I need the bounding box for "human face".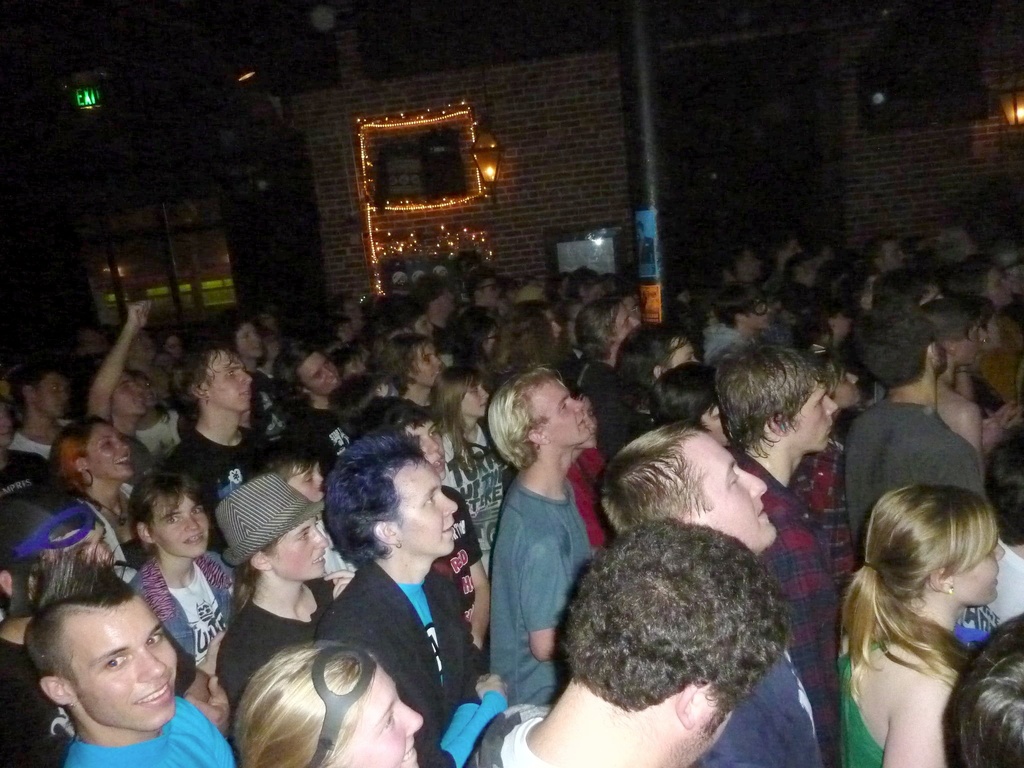
Here it is: detection(614, 305, 642, 342).
